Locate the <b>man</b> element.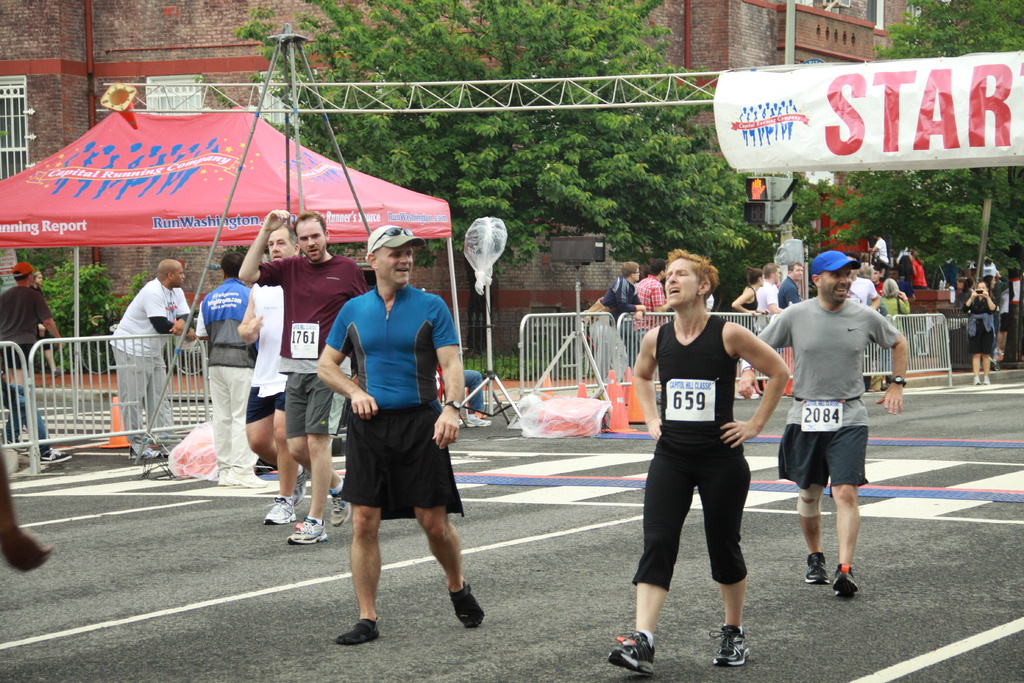
Element bbox: [236,209,368,544].
